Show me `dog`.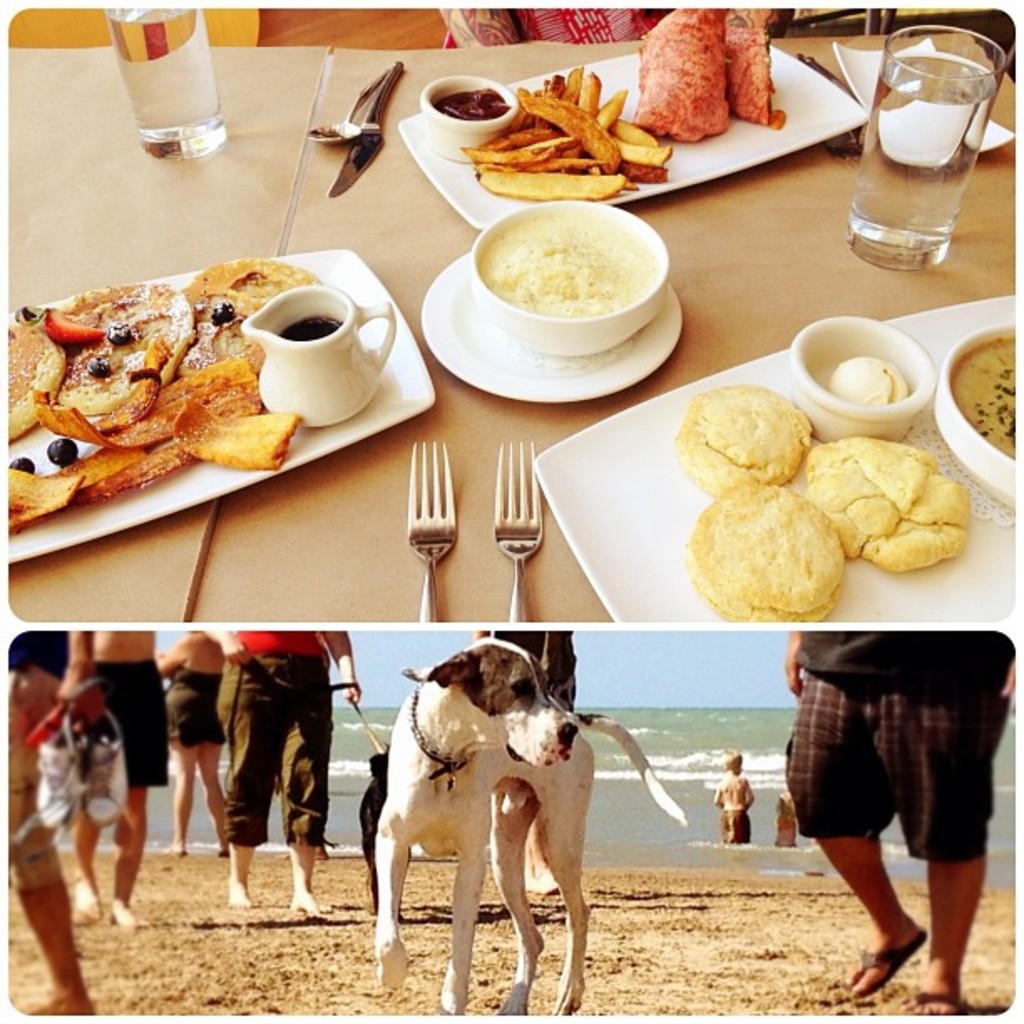
`dog` is here: [x1=368, y1=636, x2=689, y2=1017].
